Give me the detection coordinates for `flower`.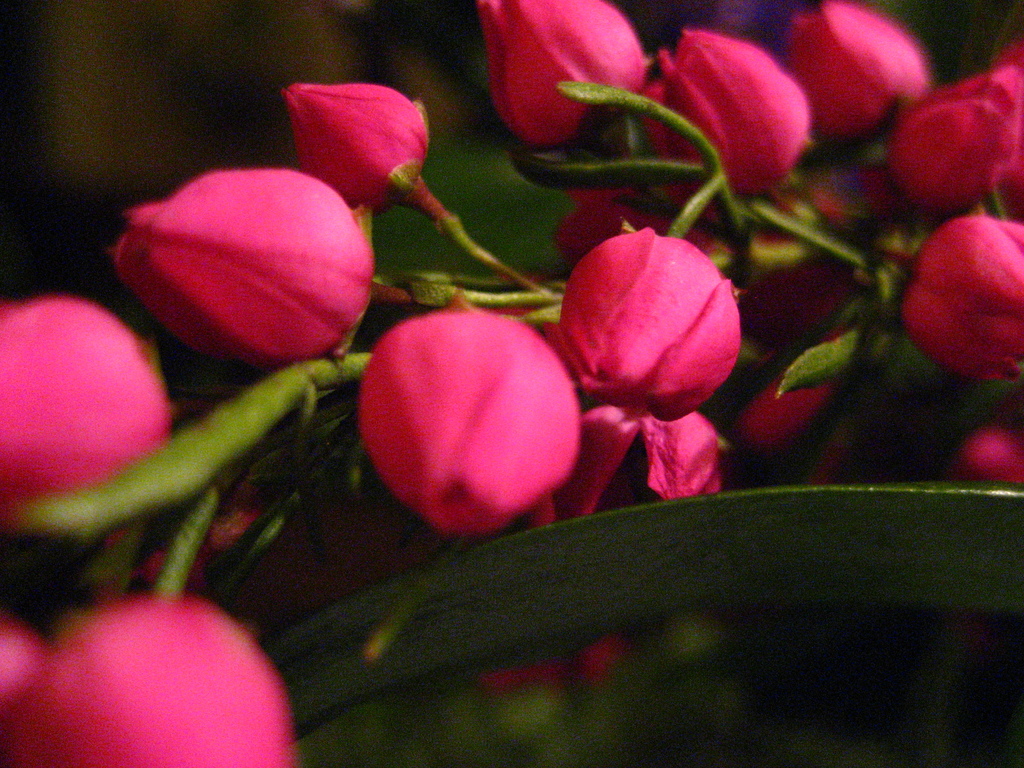
select_region(650, 25, 814, 196).
